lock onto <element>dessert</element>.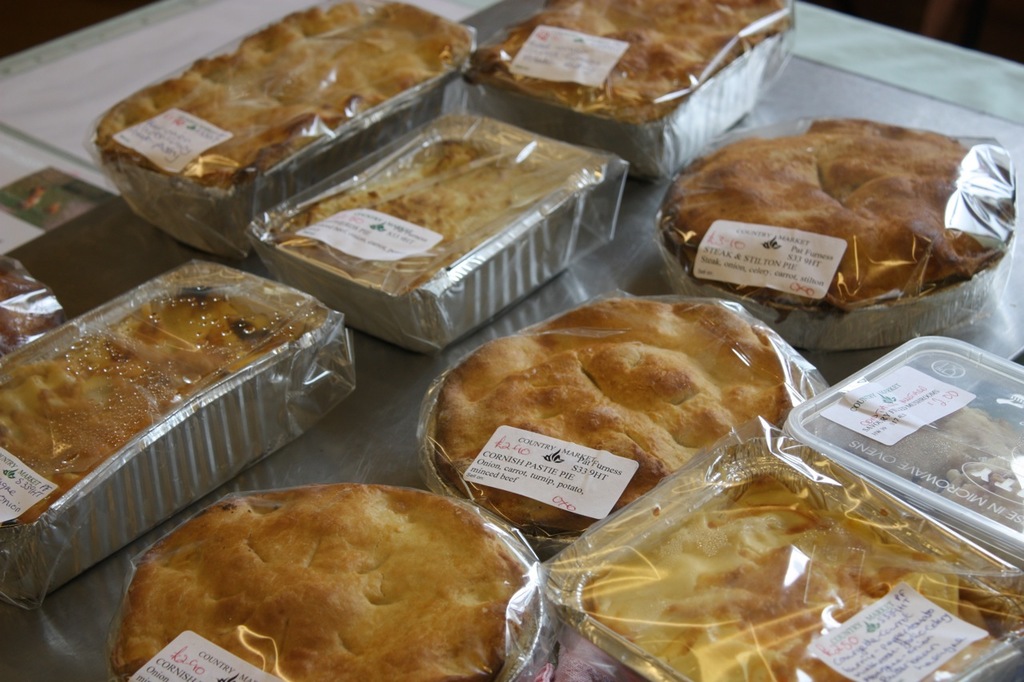
Locked: region(273, 134, 576, 292).
